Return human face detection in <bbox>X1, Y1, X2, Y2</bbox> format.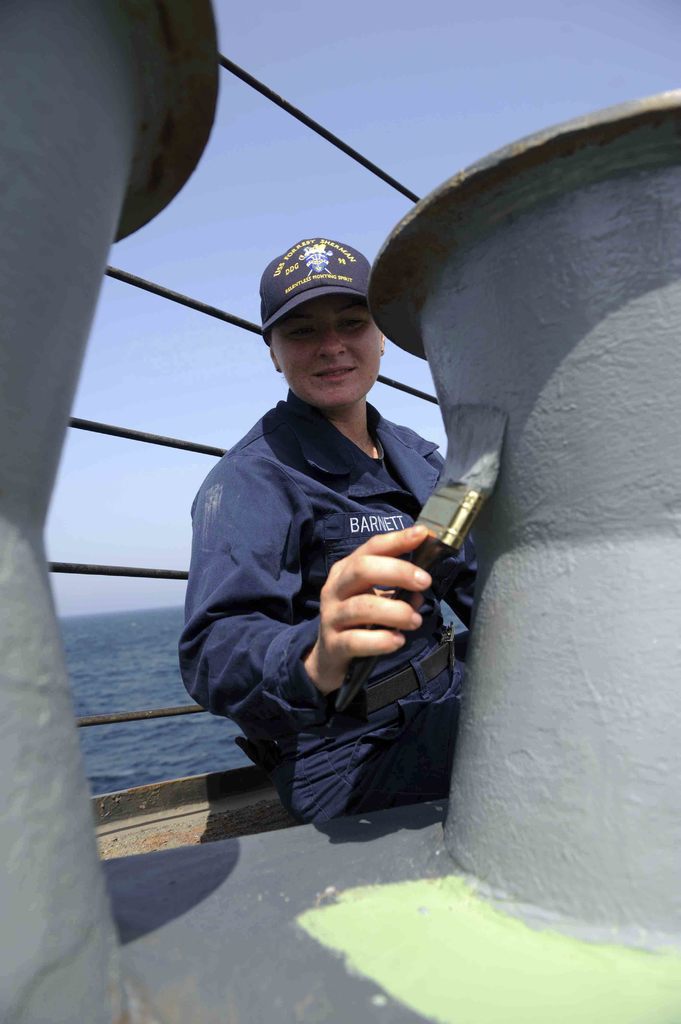
<bbox>269, 285, 383, 399</bbox>.
